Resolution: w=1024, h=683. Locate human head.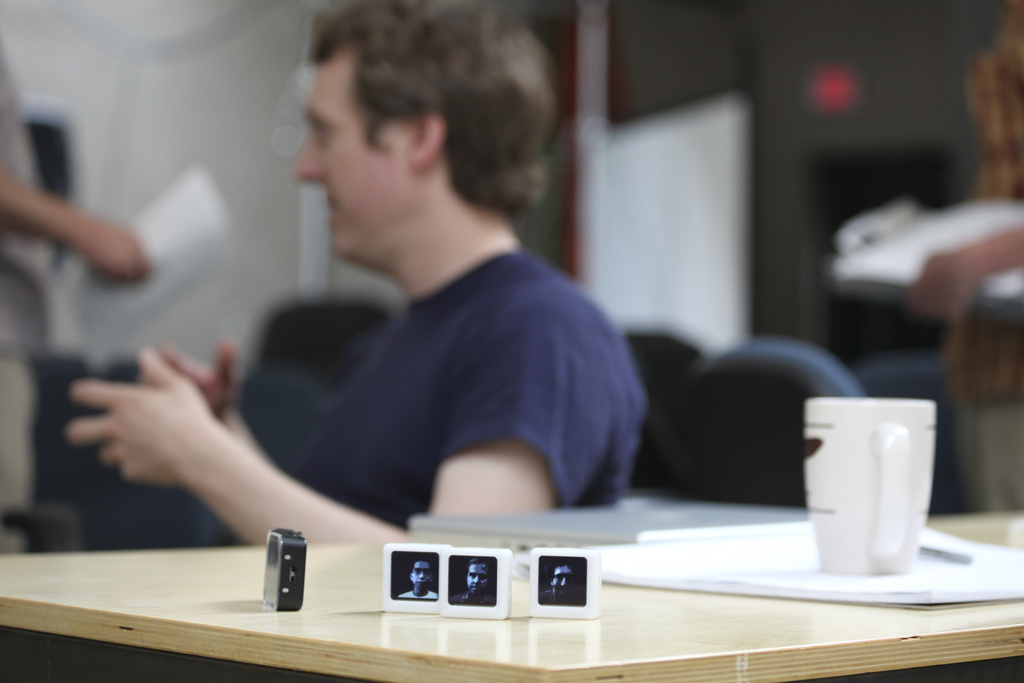
<bbox>552, 568, 578, 599</bbox>.
